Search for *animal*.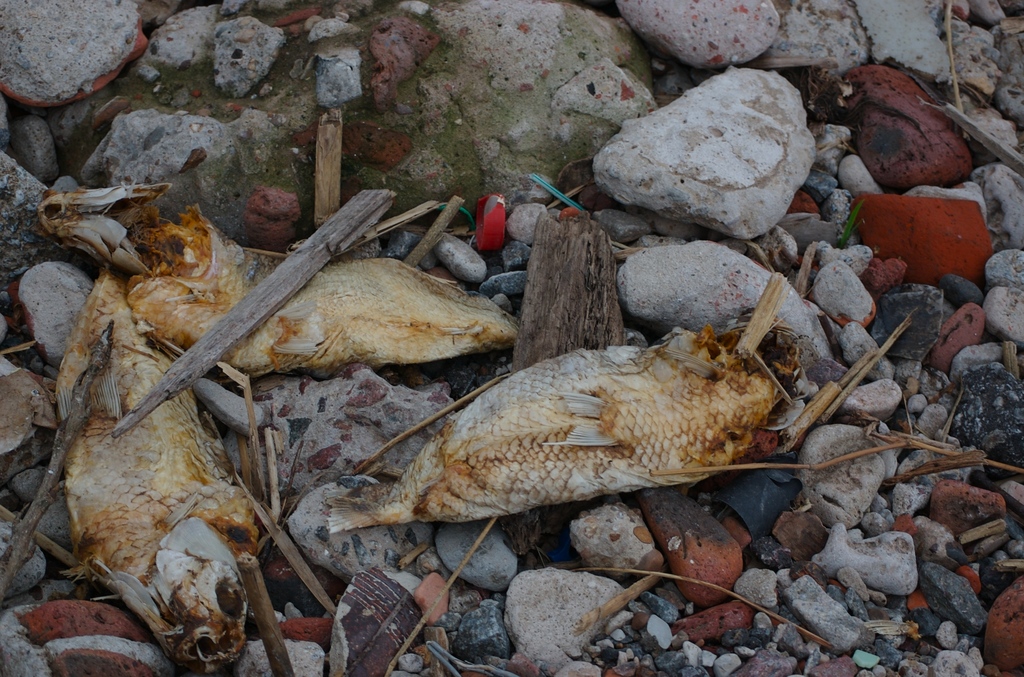
Found at bbox(72, 261, 268, 676).
